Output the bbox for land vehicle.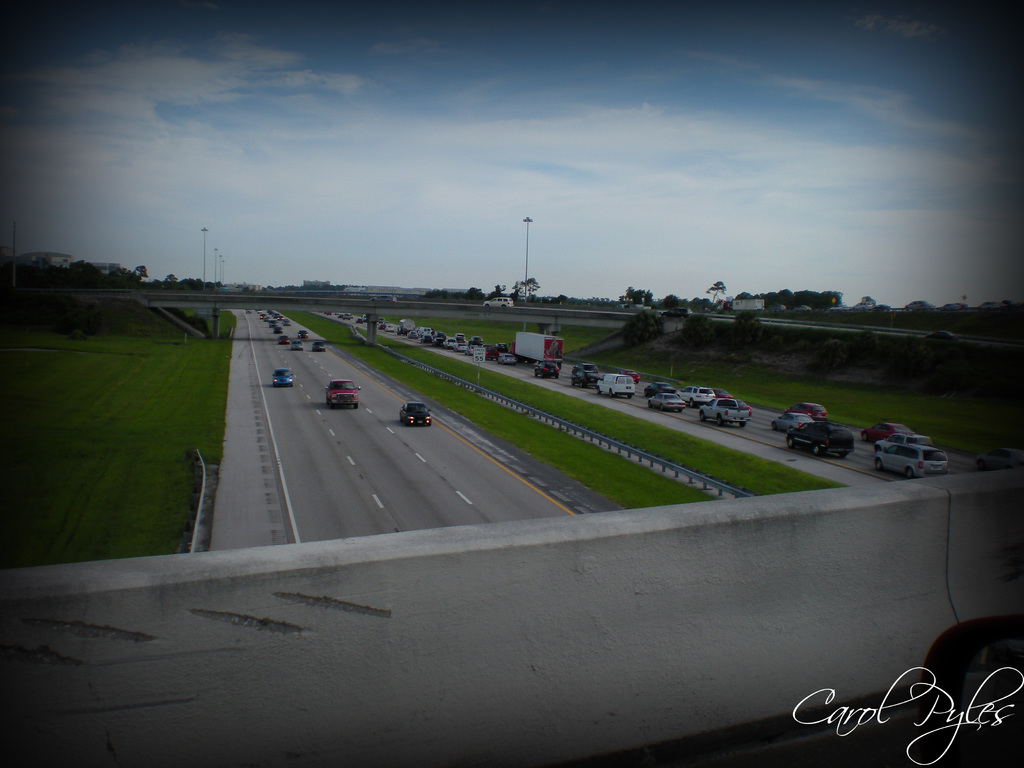
region(280, 317, 294, 328).
